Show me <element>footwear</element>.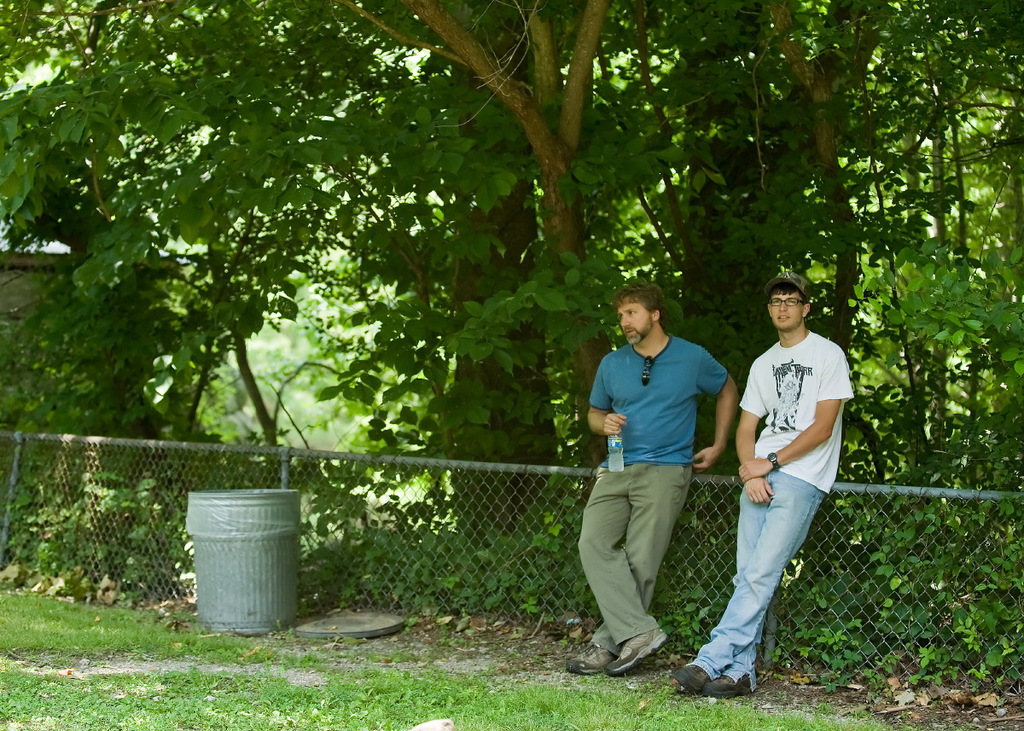
<element>footwear</element> is here: pyautogui.locateOnScreen(677, 664, 708, 690).
